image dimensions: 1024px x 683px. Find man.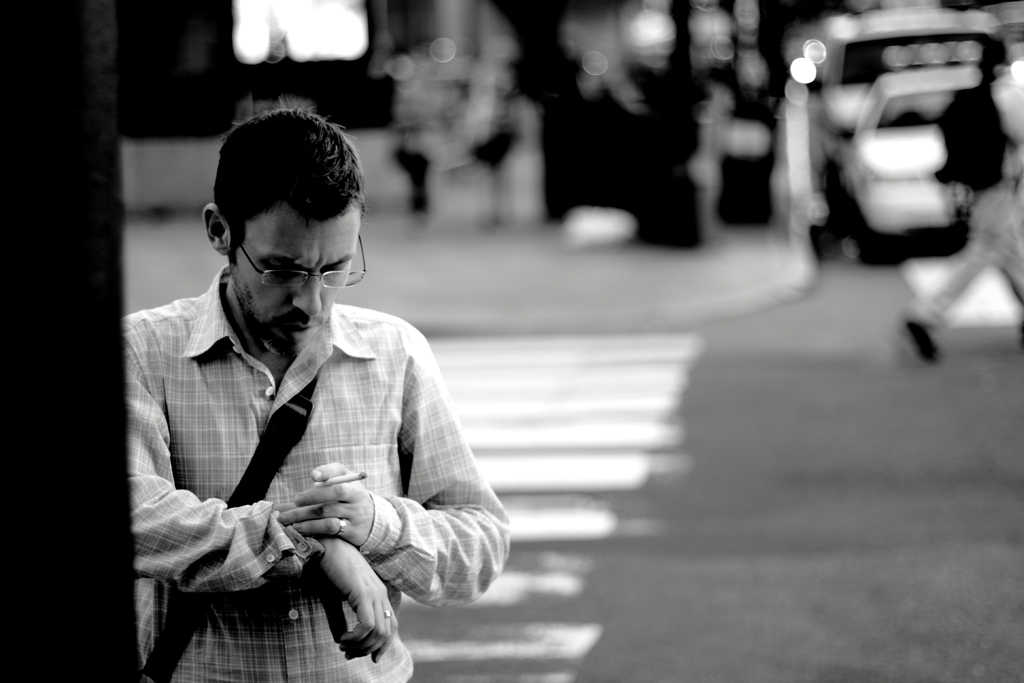
(left=118, top=118, right=509, bottom=668).
